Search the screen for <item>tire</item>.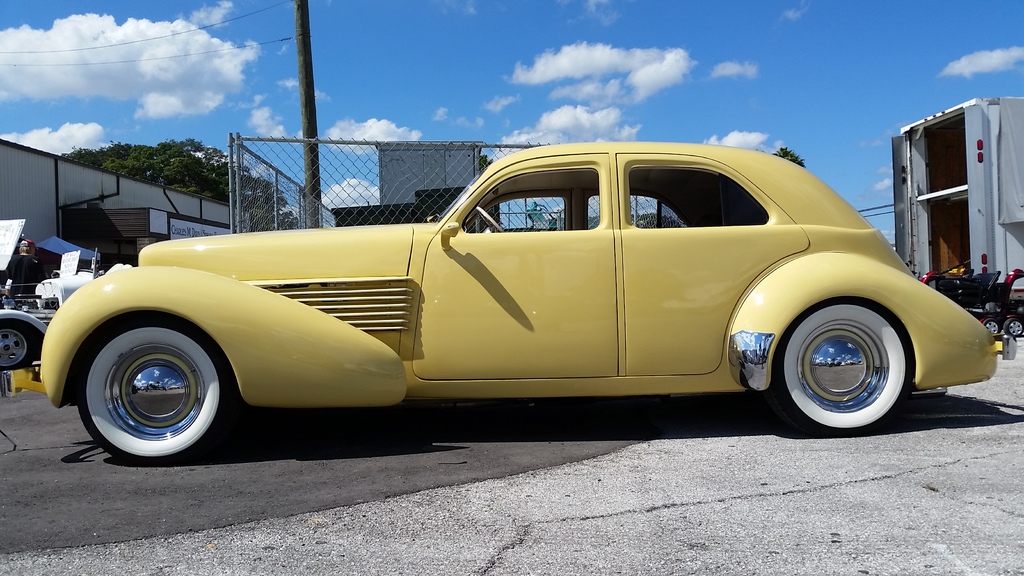
Found at box=[982, 316, 1004, 339].
